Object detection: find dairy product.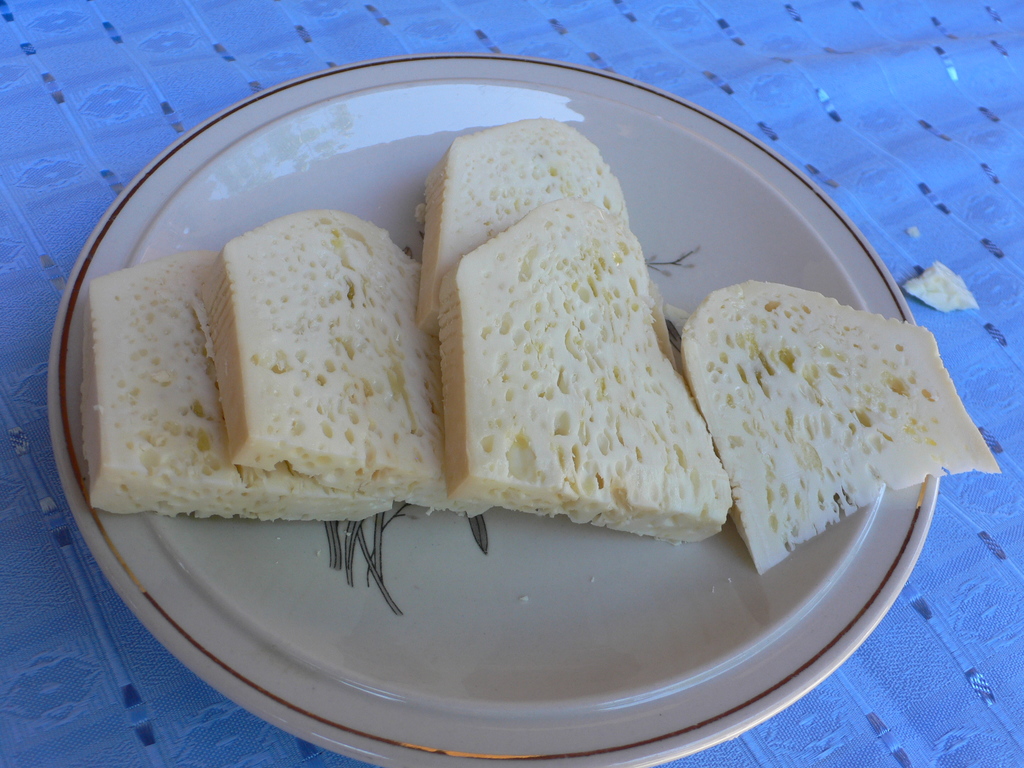
crop(218, 219, 485, 520).
